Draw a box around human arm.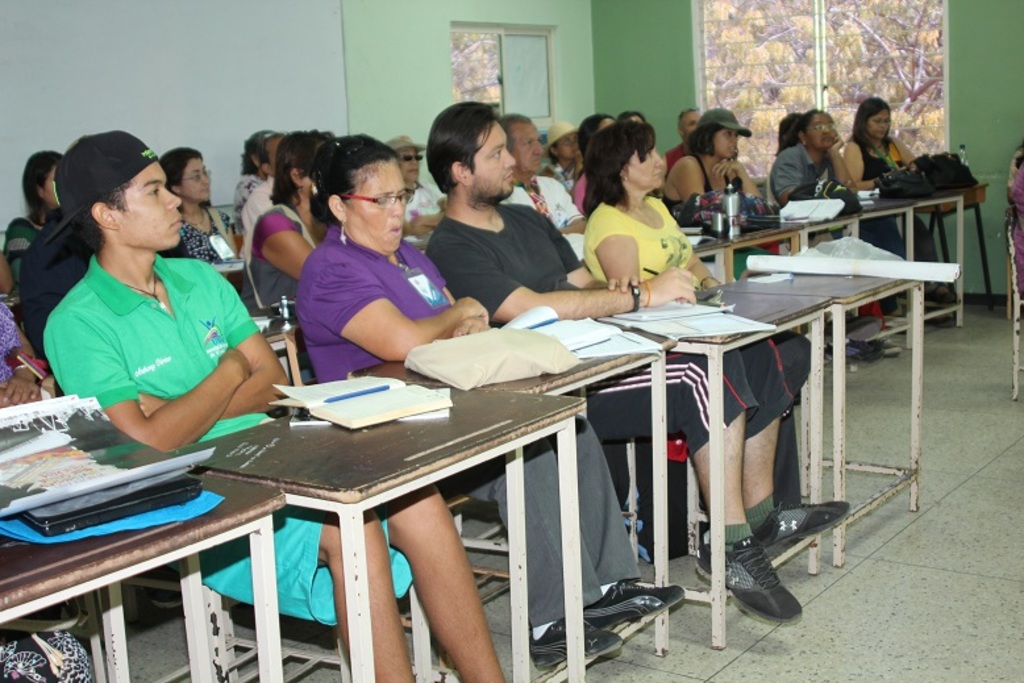
region(444, 255, 694, 326).
